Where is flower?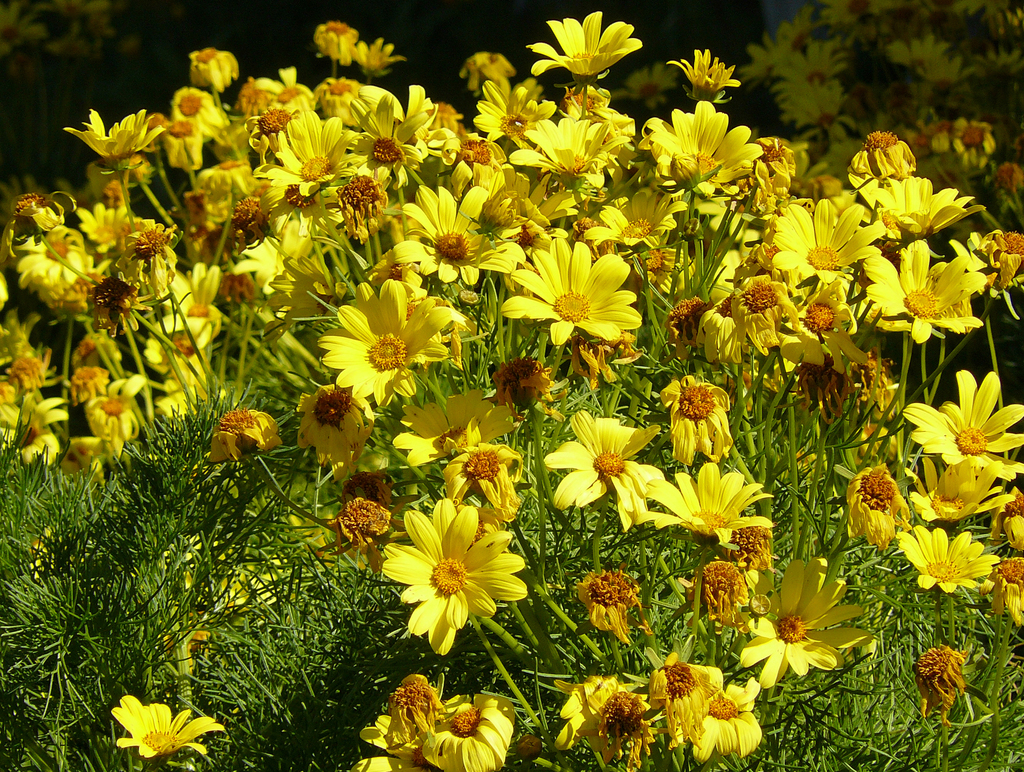
190/51/242/92.
